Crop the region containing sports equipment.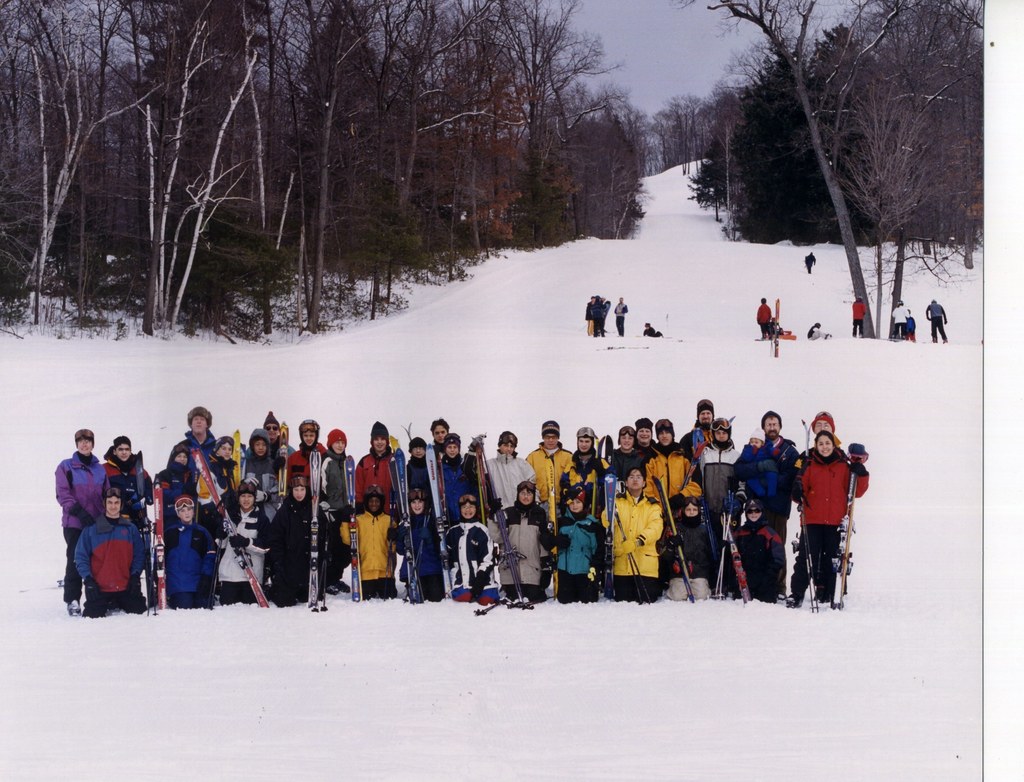
Crop region: {"x1": 653, "y1": 476, "x2": 696, "y2": 604}.
